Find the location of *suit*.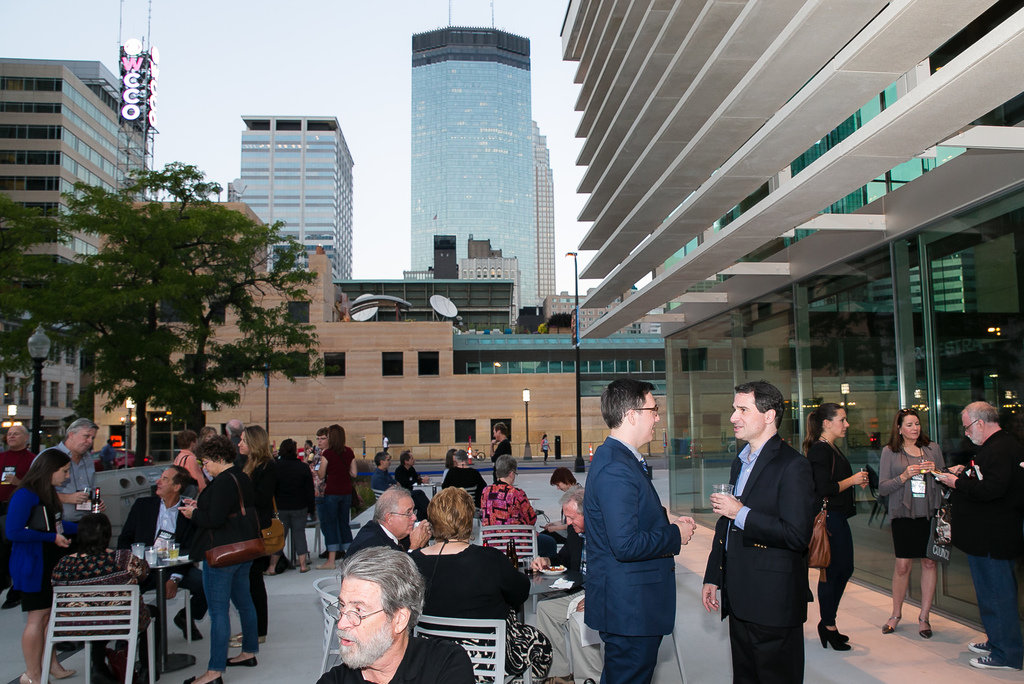
Location: x1=113 y1=491 x2=209 y2=620.
